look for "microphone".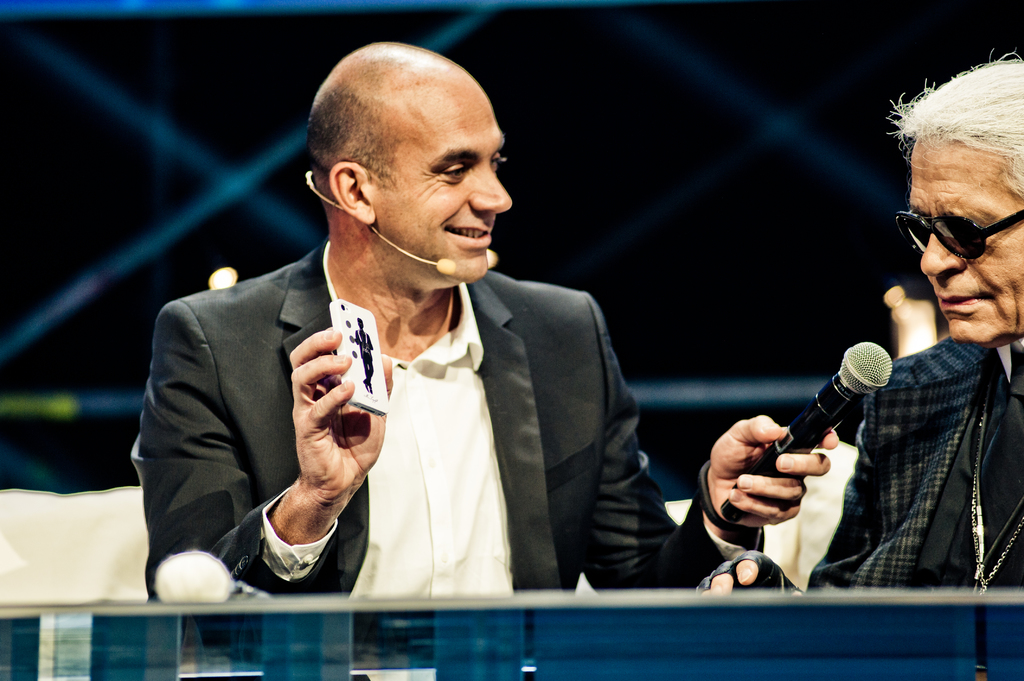
Found: region(682, 365, 895, 535).
